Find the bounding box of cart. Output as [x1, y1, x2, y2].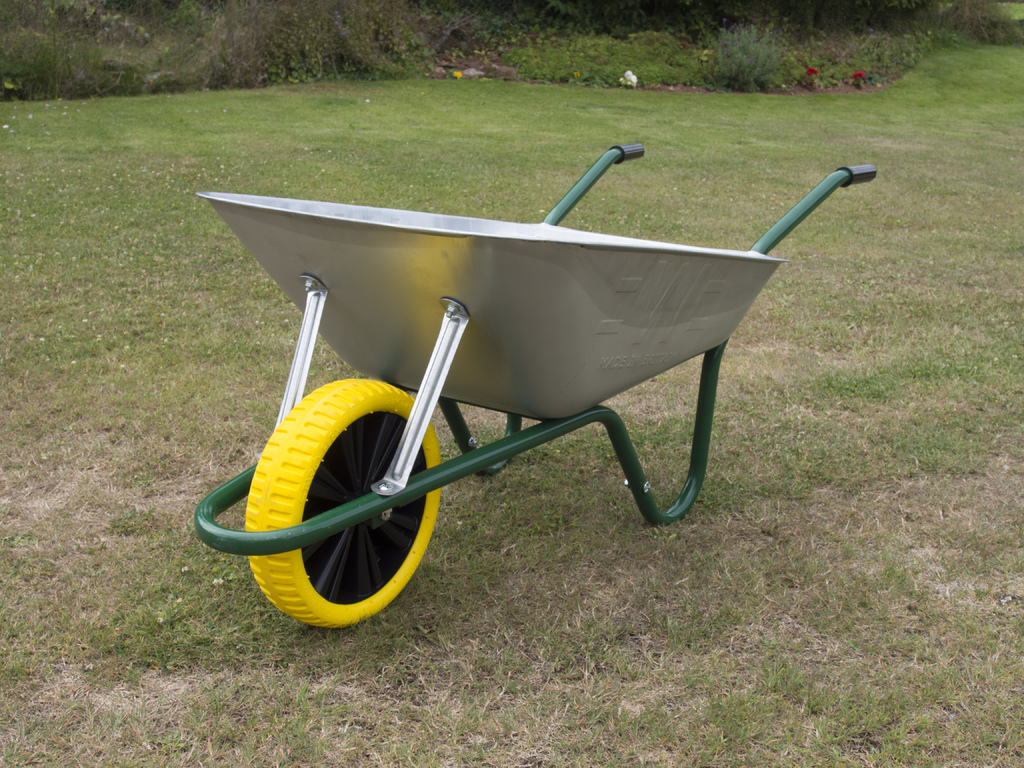
[193, 140, 878, 630].
